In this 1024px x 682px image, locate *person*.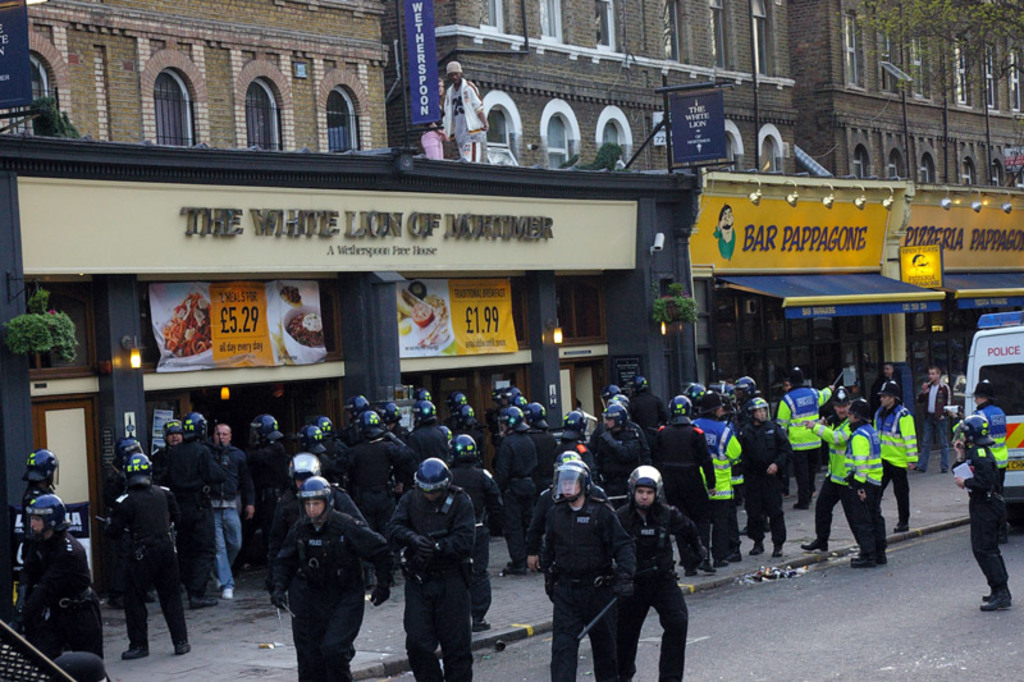
Bounding box: <bbox>100, 454, 184, 660</bbox>.
